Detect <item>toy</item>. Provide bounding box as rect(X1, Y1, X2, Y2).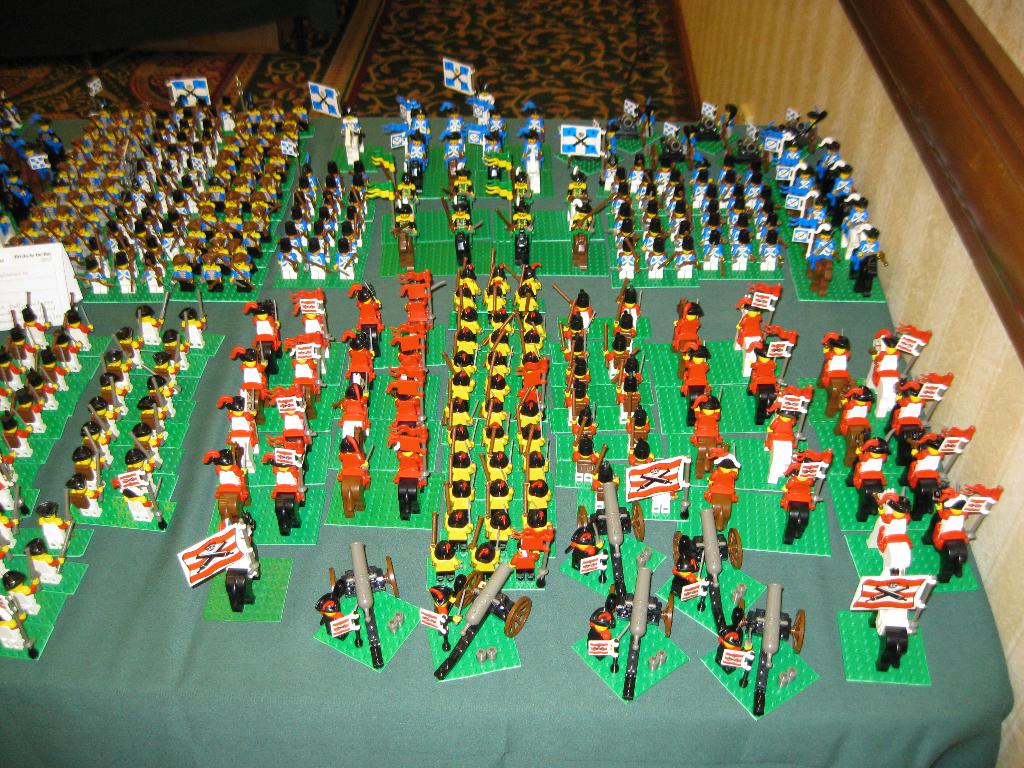
rect(520, 429, 547, 479).
